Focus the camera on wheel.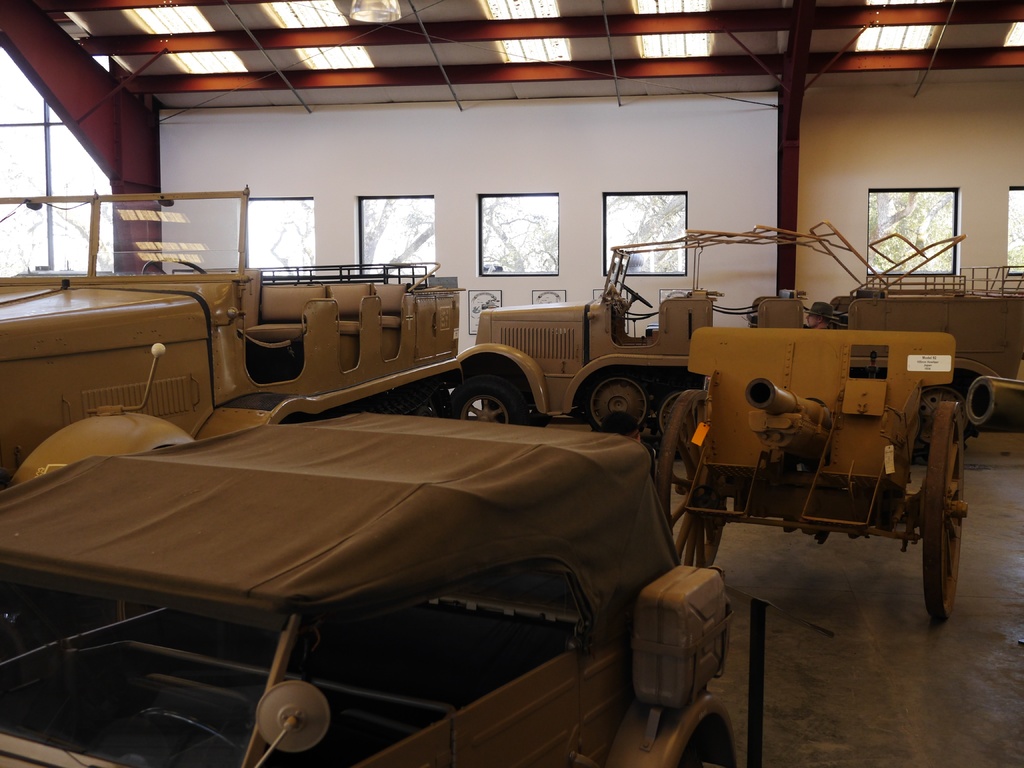
Focus region: rect(661, 387, 728, 569).
